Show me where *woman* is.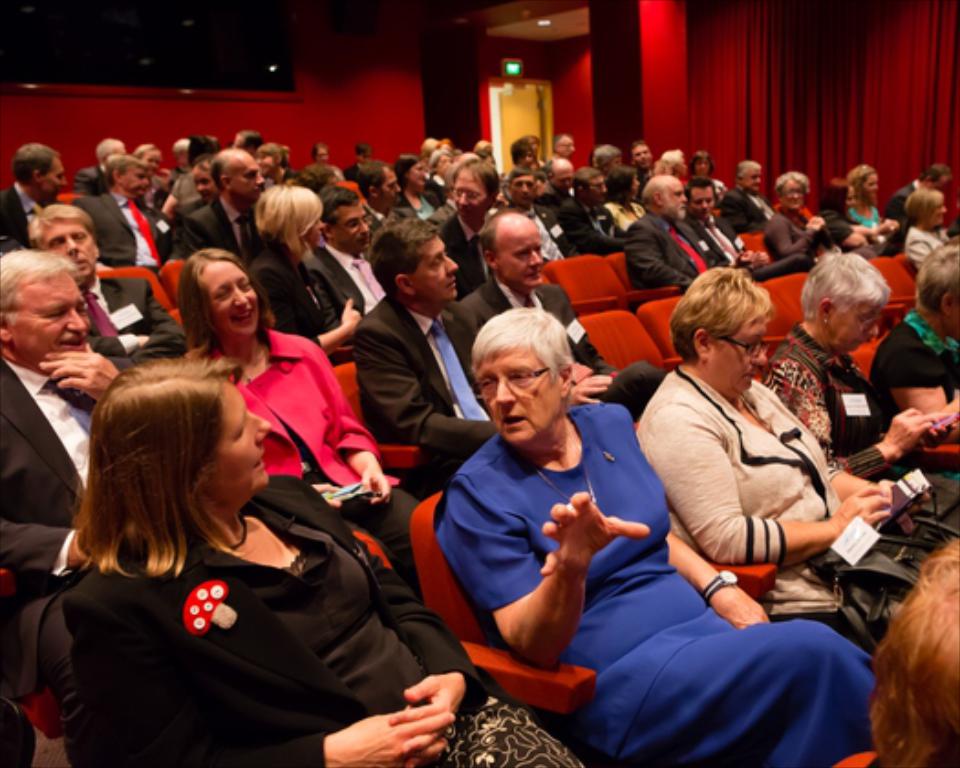
*woman* is at (left=841, top=163, right=900, bottom=238).
